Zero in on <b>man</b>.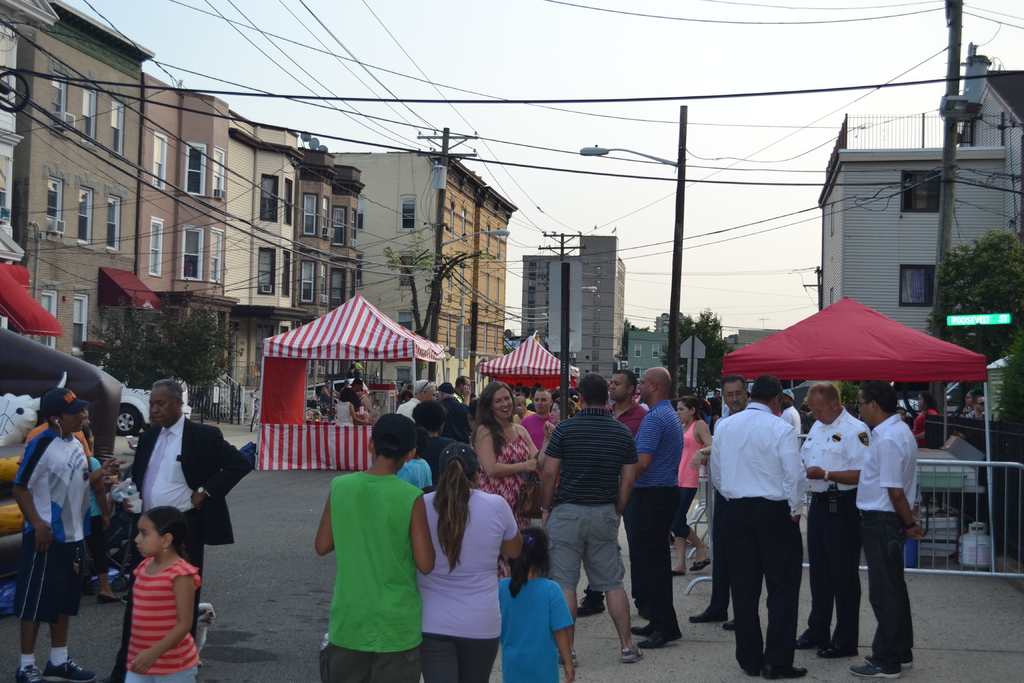
Zeroed in: rect(518, 385, 557, 458).
